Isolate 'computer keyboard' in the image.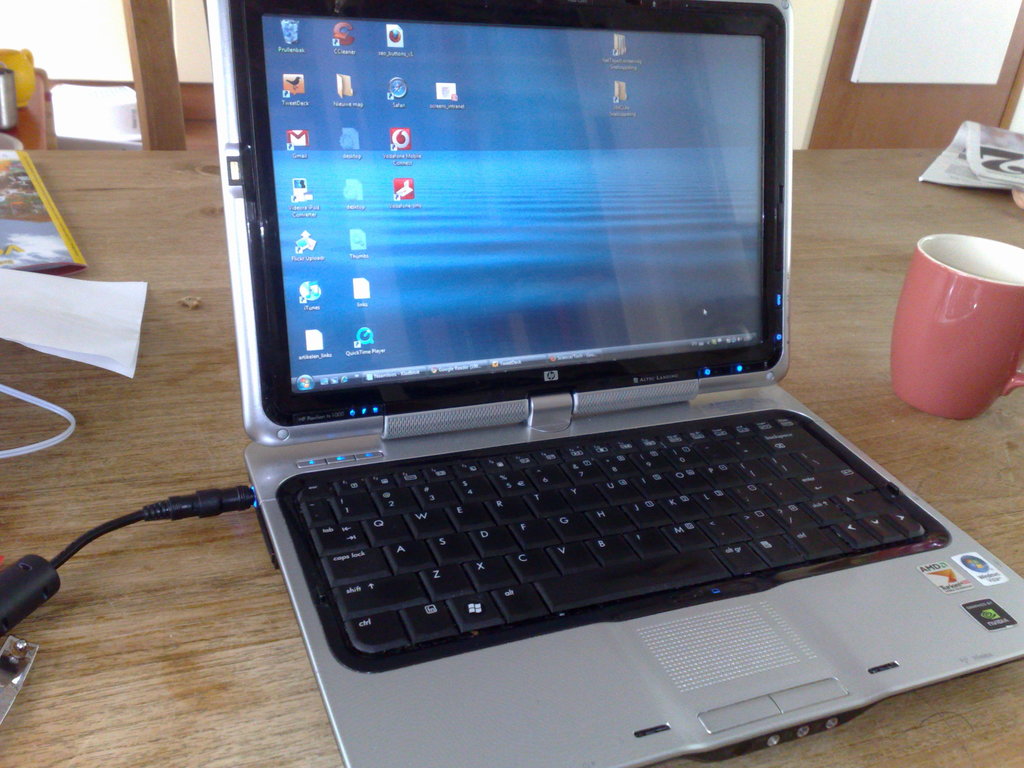
Isolated region: 296 412 932 652.
